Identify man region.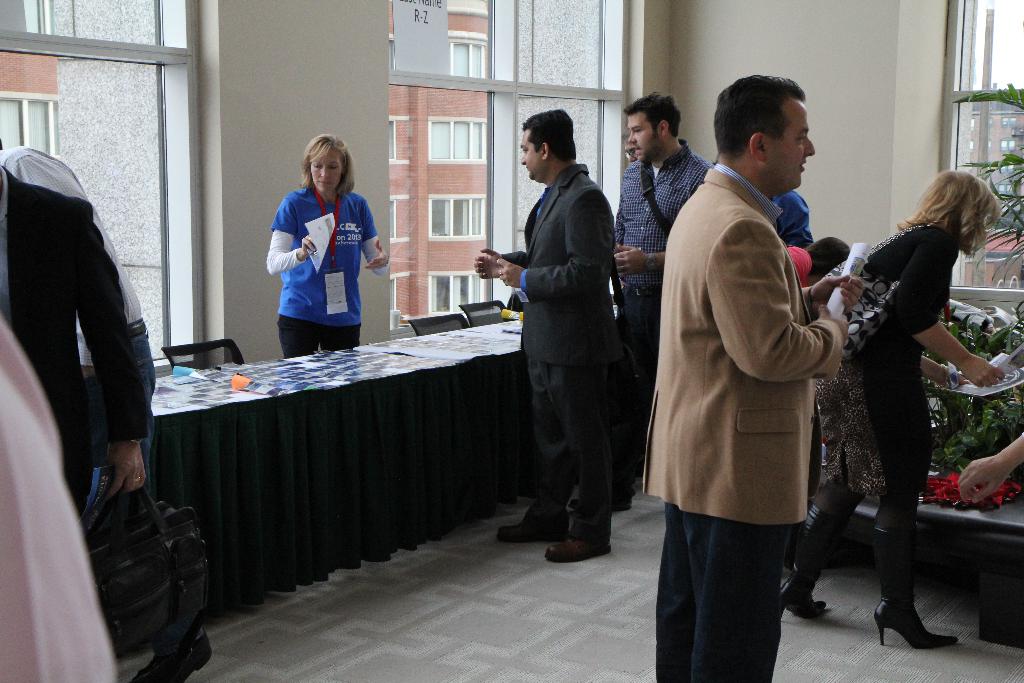
Region: [0, 150, 213, 682].
